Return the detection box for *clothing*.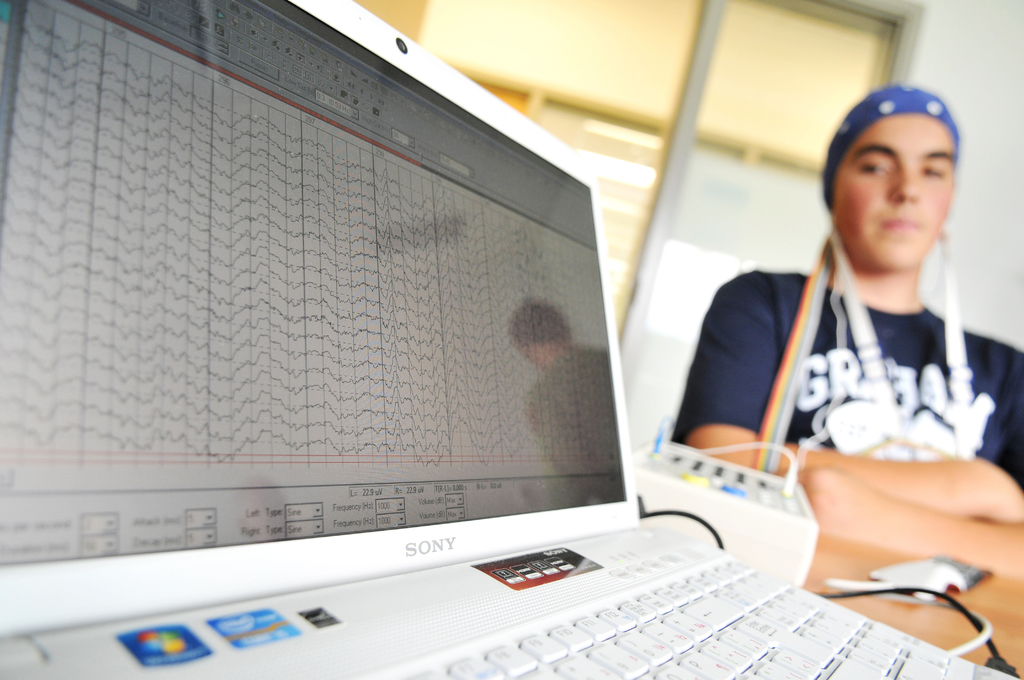
(693, 195, 1000, 505).
